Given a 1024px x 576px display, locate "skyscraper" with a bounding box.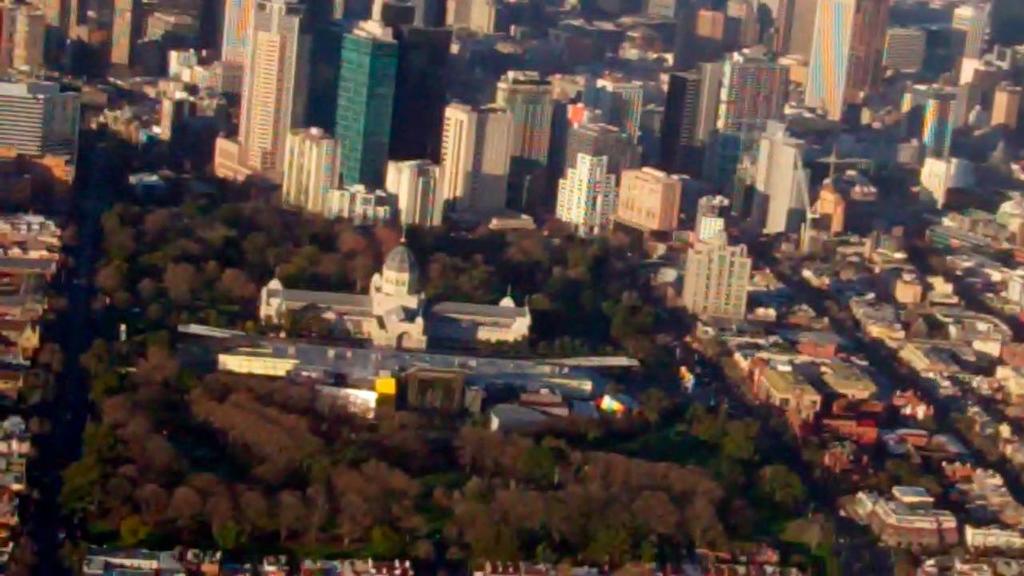
Located: {"x1": 737, "y1": 115, "x2": 800, "y2": 237}.
